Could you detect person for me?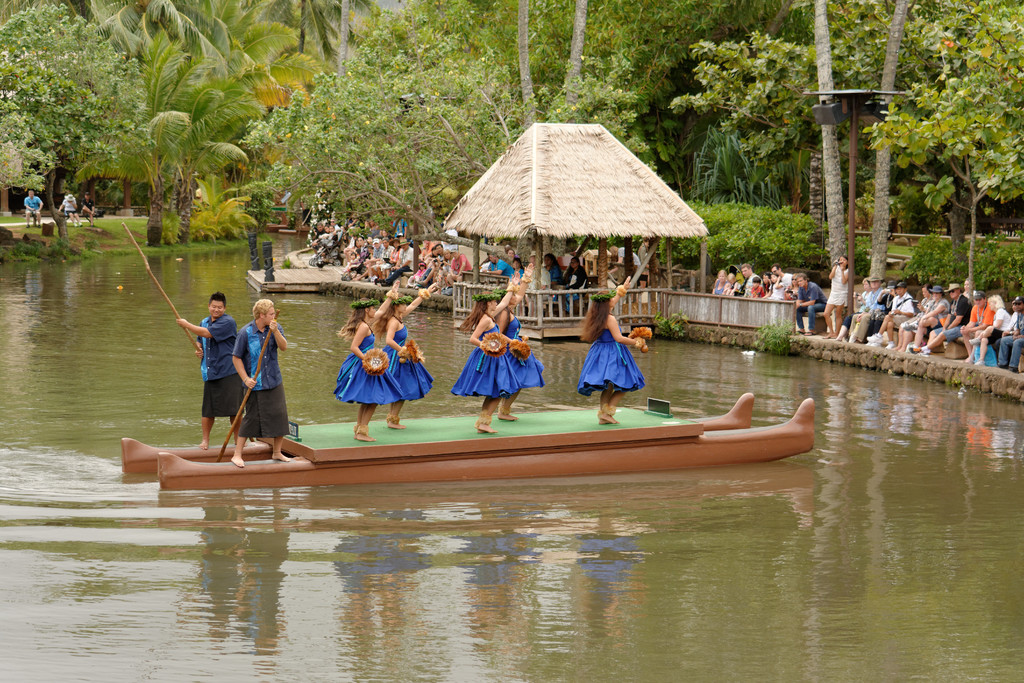
Detection result: detection(819, 254, 854, 343).
